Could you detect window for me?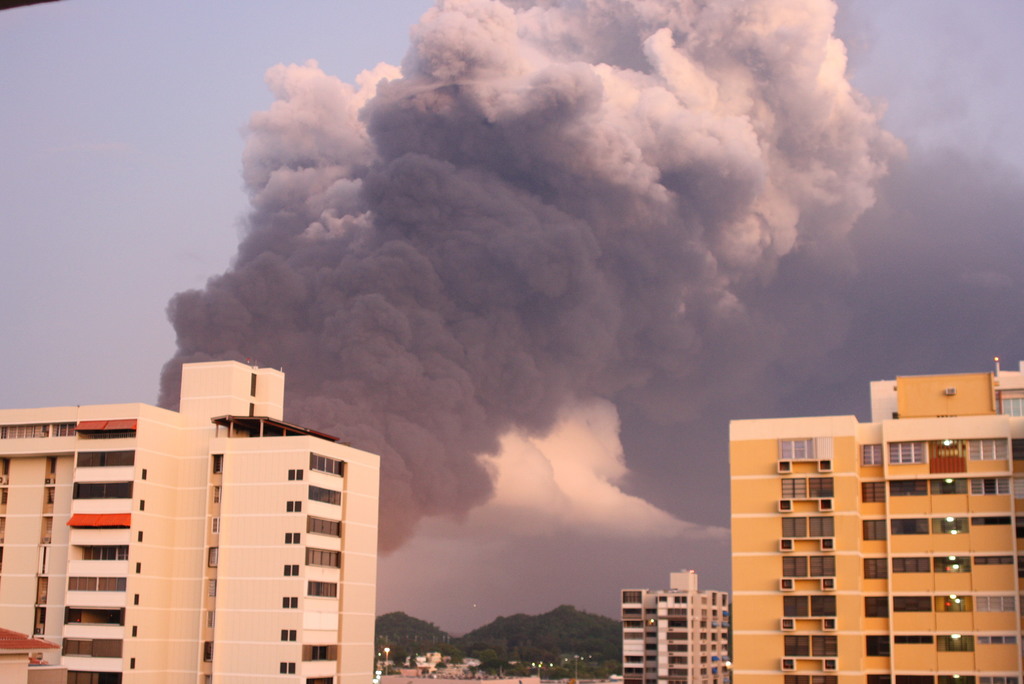
Detection result: [x1=309, y1=578, x2=335, y2=600].
